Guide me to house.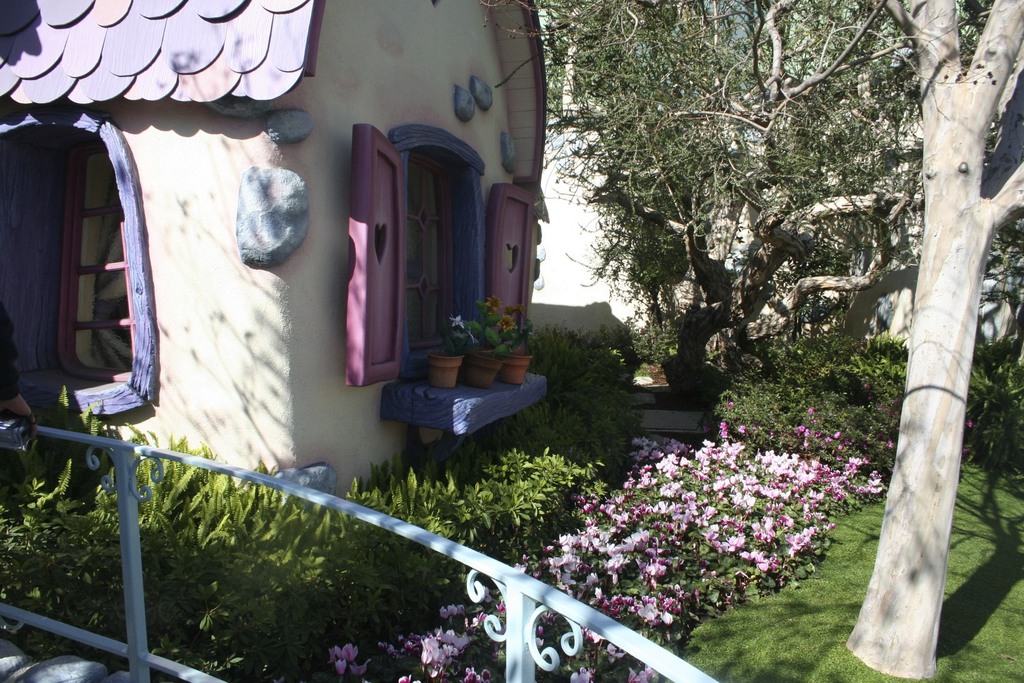
Guidance: (left=0, top=0, right=548, bottom=532).
